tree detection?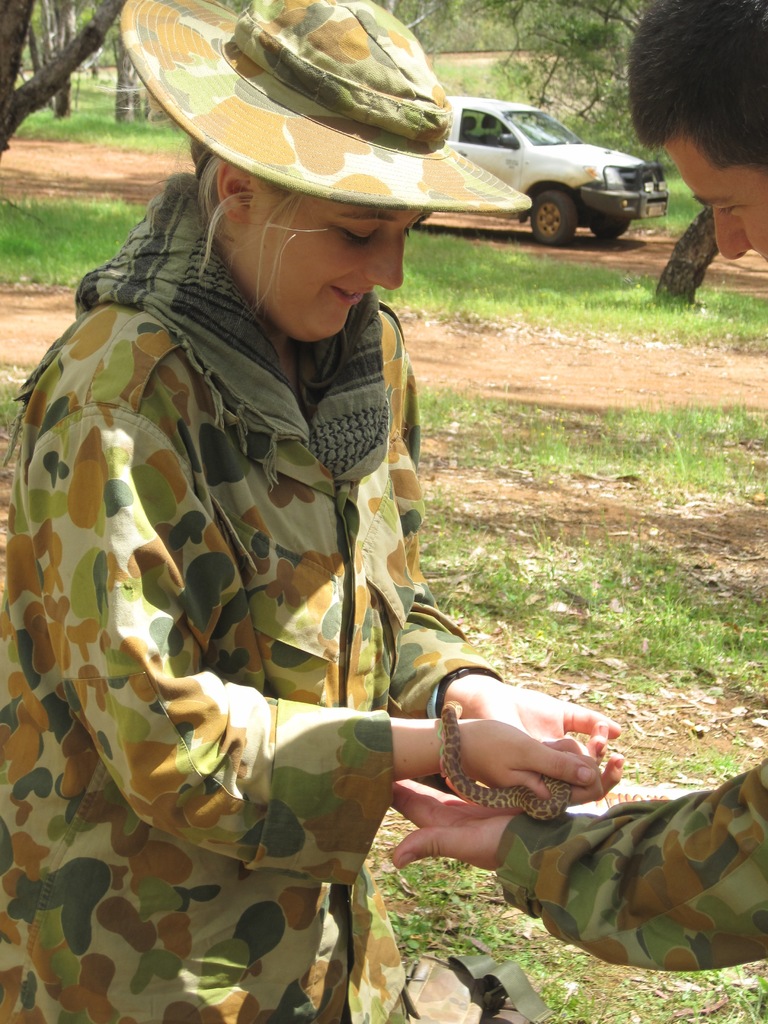
<bbox>23, 0, 77, 118</bbox>
